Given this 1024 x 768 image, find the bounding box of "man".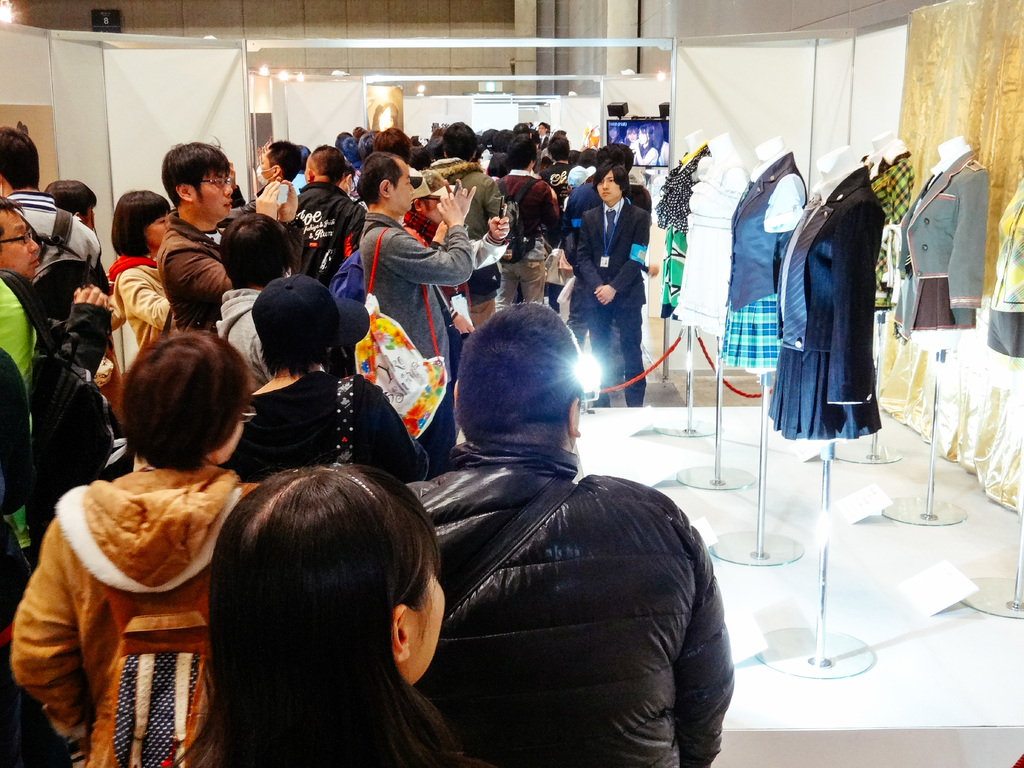
533,114,554,151.
